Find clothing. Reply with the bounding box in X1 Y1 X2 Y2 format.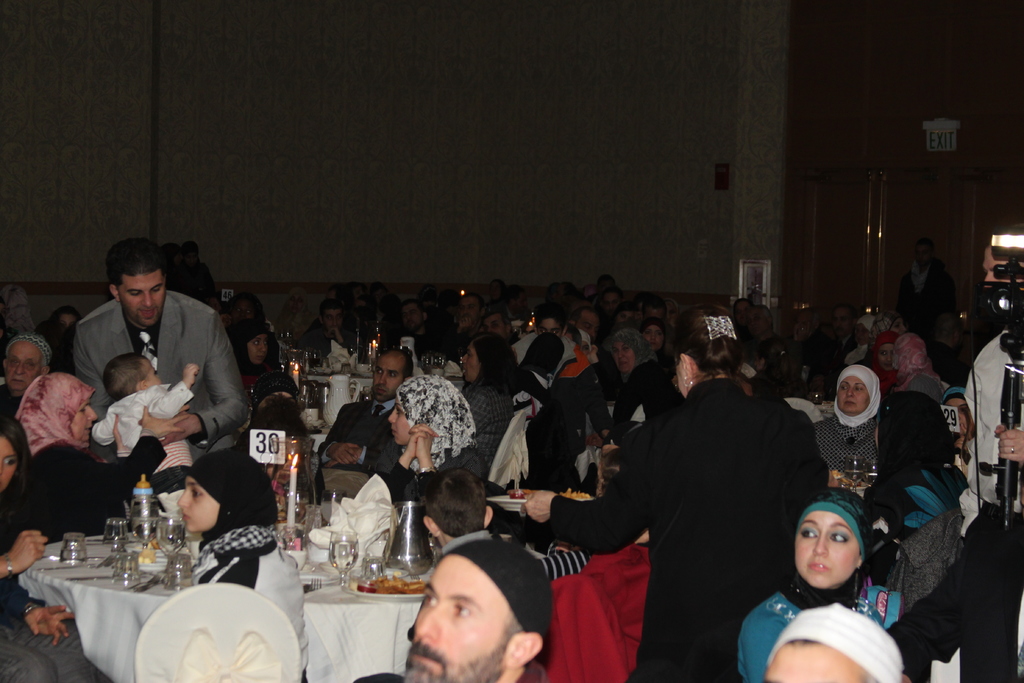
881 336 949 409.
